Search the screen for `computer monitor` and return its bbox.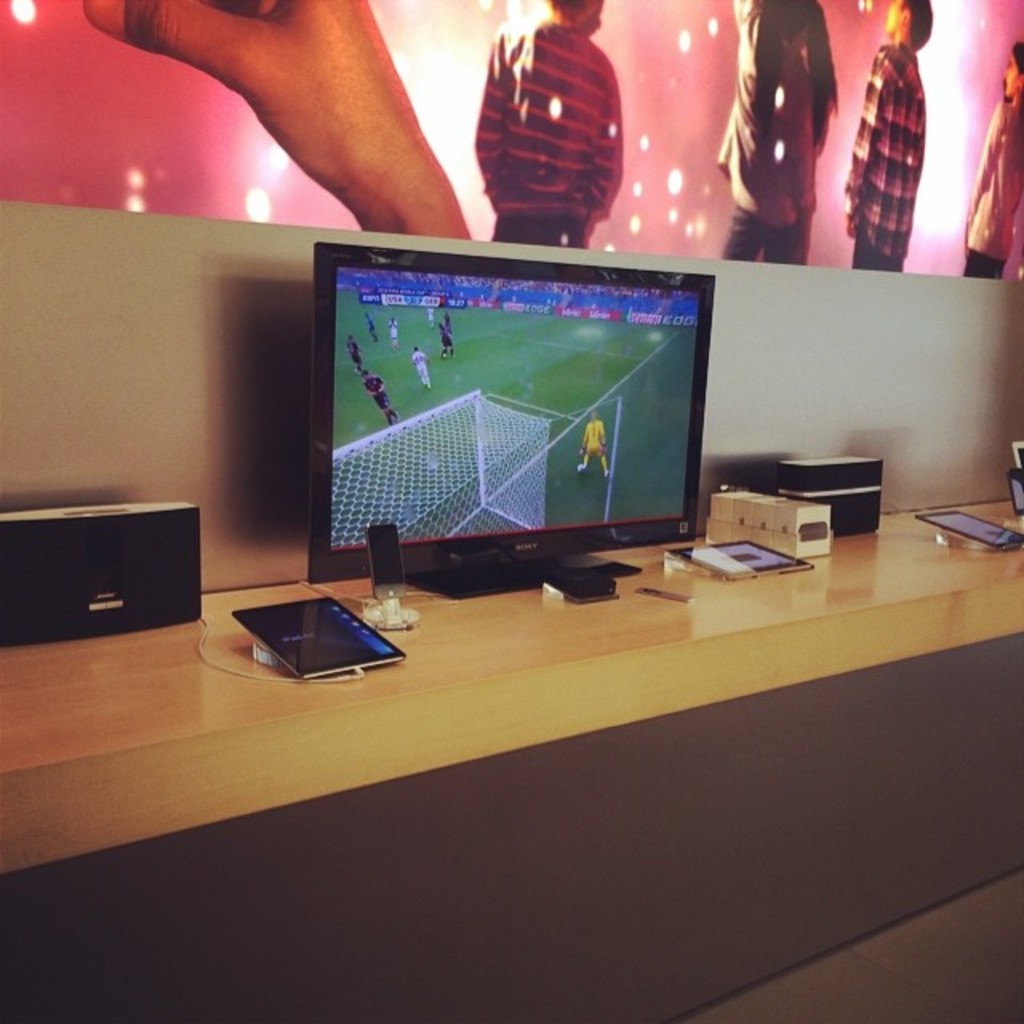
Found: BBox(310, 235, 710, 600).
